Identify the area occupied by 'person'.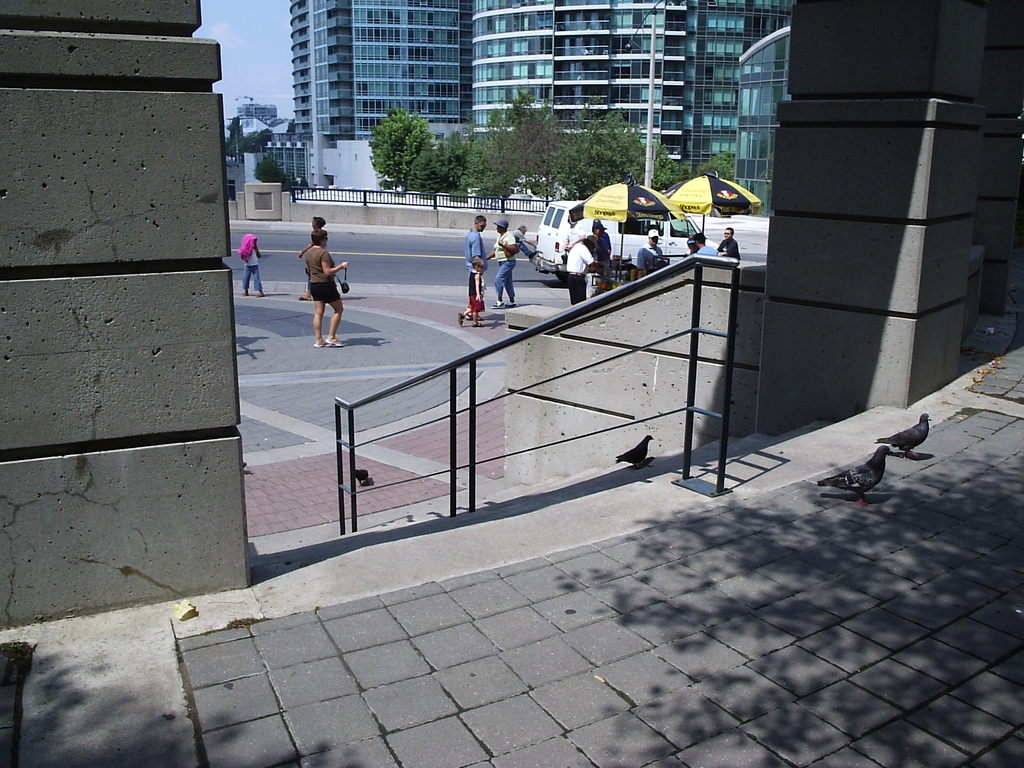
Area: box(240, 233, 268, 298).
